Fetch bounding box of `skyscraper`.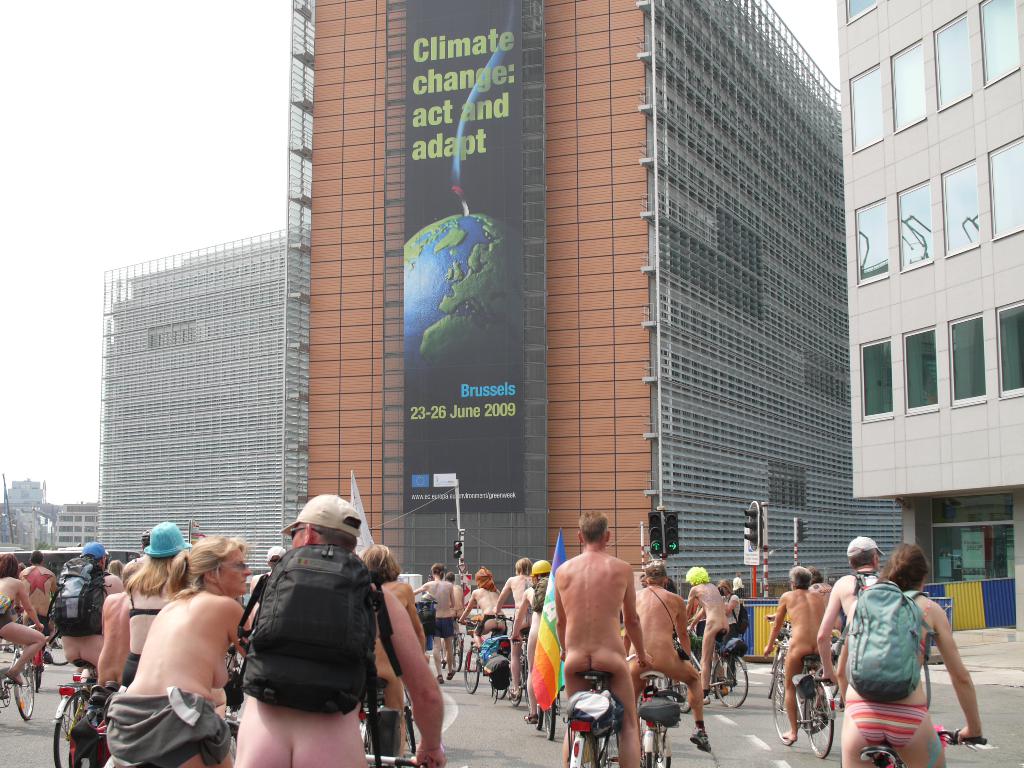
Bbox: Rect(110, 0, 915, 623).
